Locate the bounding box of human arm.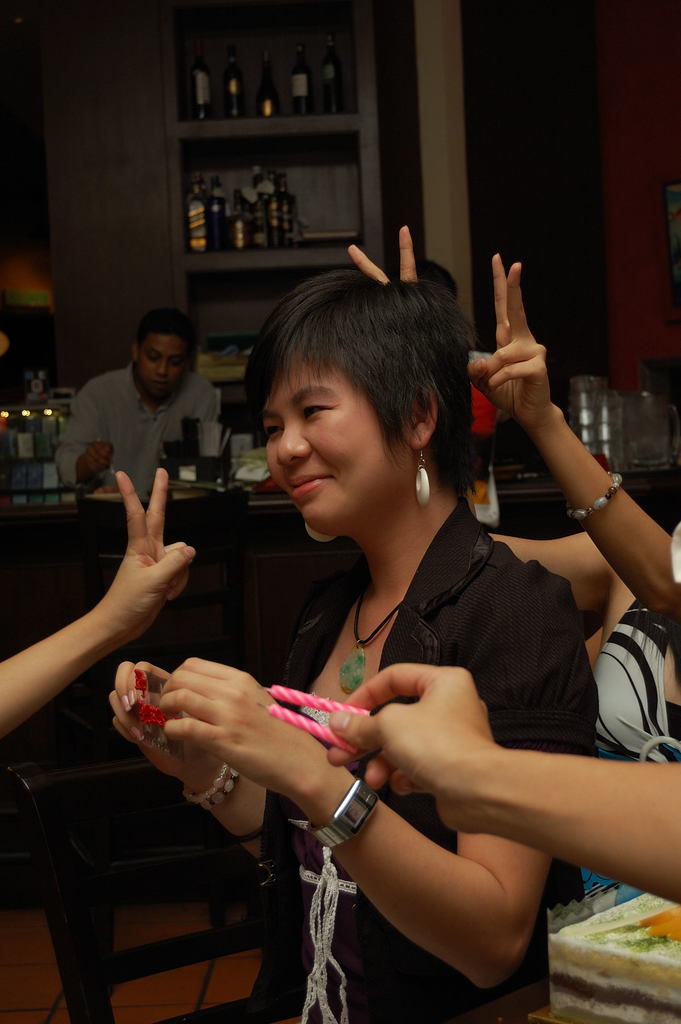
Bounding box: 459,227,680,640.
